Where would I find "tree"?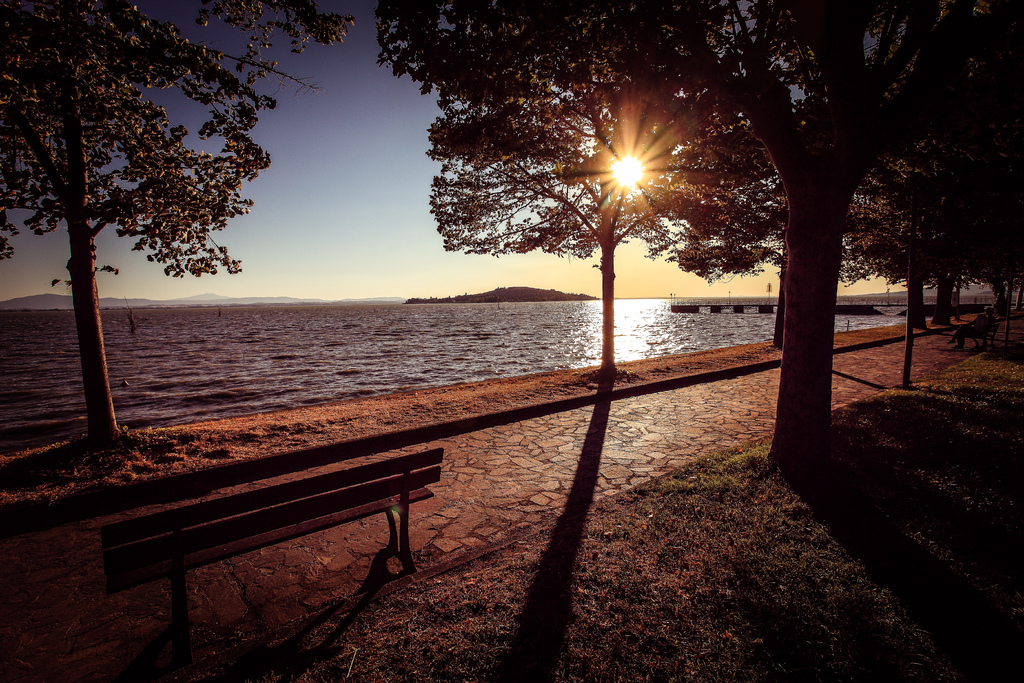
At pyautogui.locateOnScreen(394, 0, 997, 472).
